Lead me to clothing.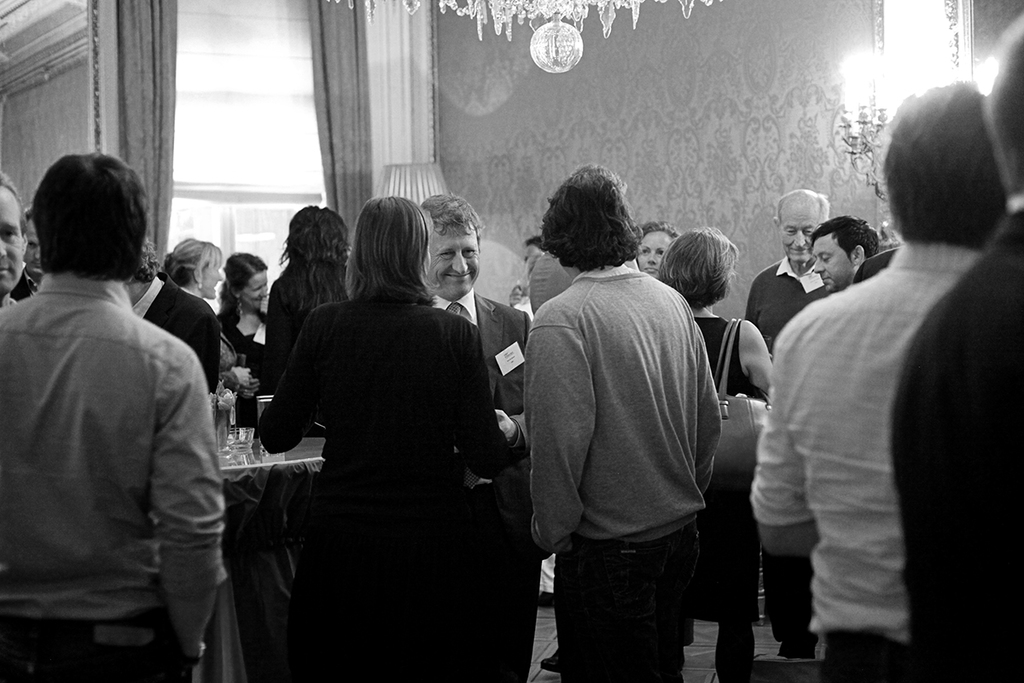
Lead to Rect(736, 246, 825, 378).
